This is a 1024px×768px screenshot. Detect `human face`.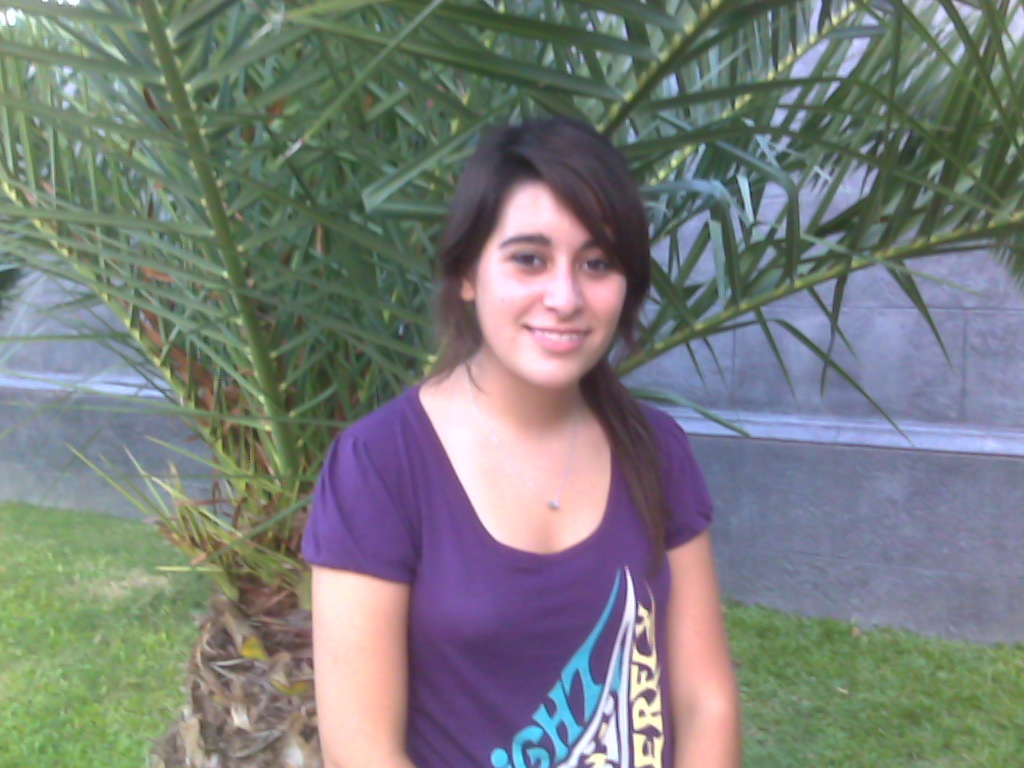
[464,169,627,376].
